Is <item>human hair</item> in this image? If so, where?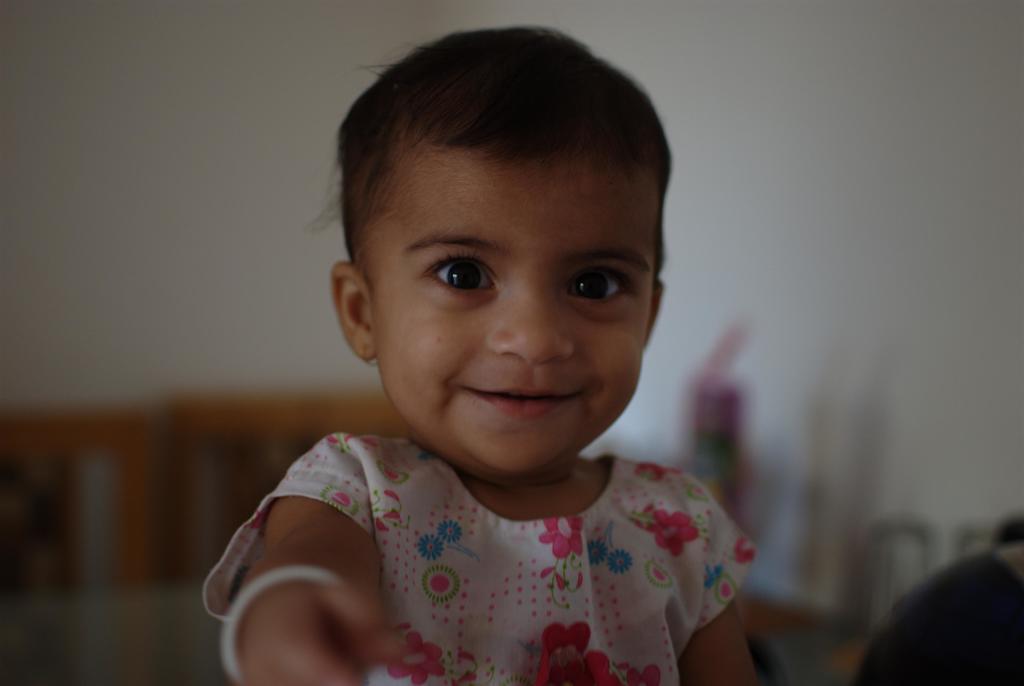
Yes, at <region>325, 25, 685, 490</region>.
